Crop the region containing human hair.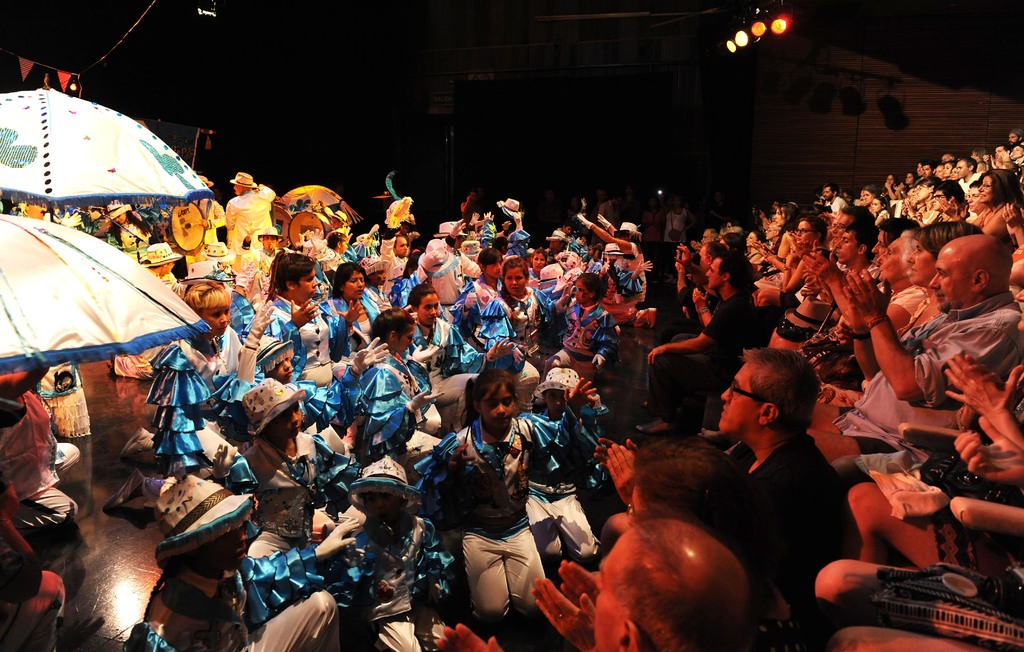
Crop region: l=405, t=282, r=438, b=313.
